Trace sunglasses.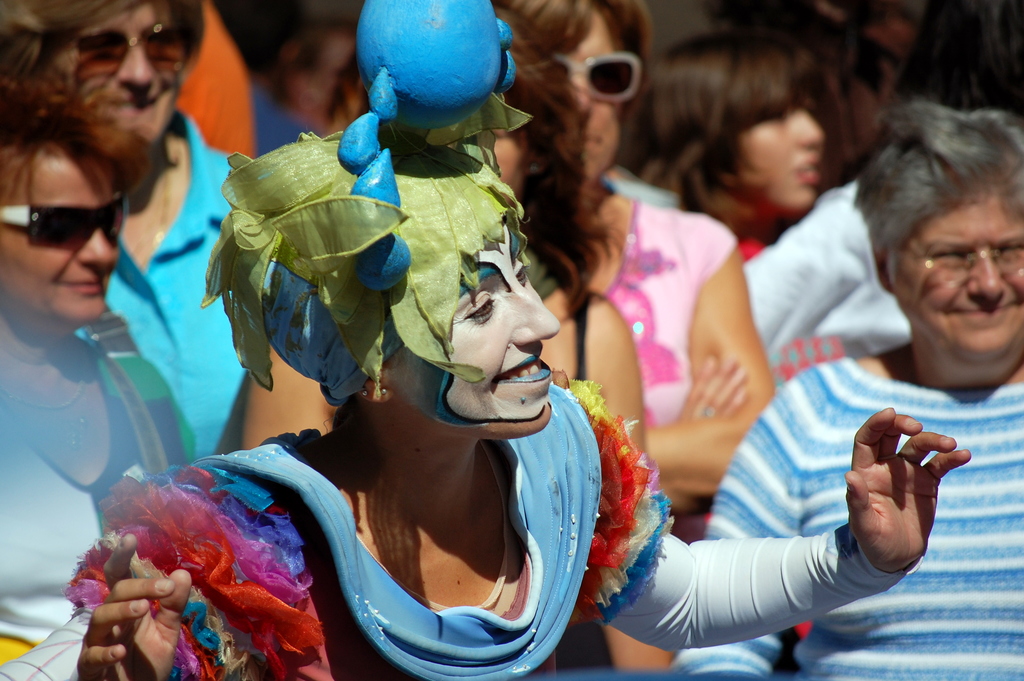
Traced to [561, 51, 640, 104].
